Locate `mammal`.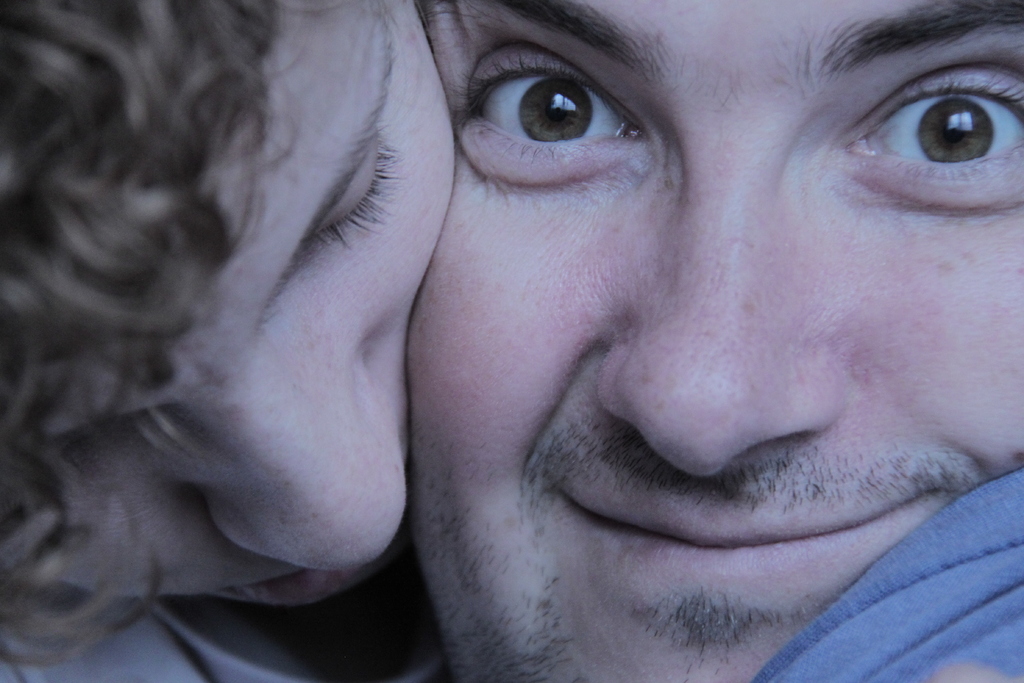
Bounding box: 0,8,552,681.
